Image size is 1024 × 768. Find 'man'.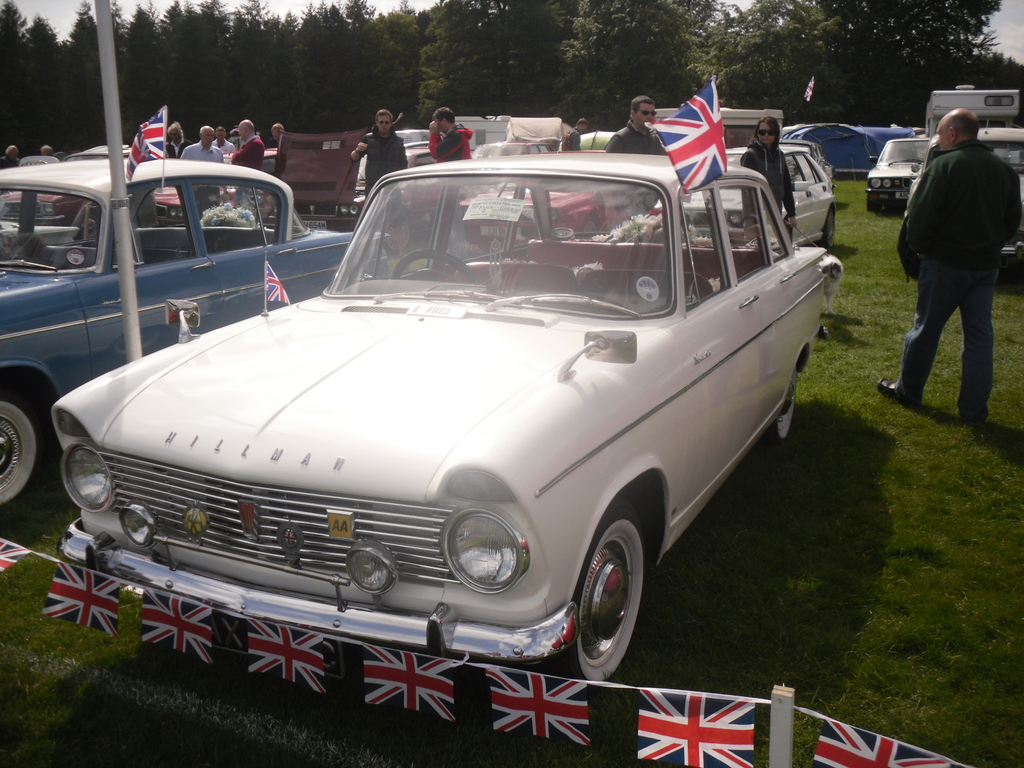
[266,122,287,148].
